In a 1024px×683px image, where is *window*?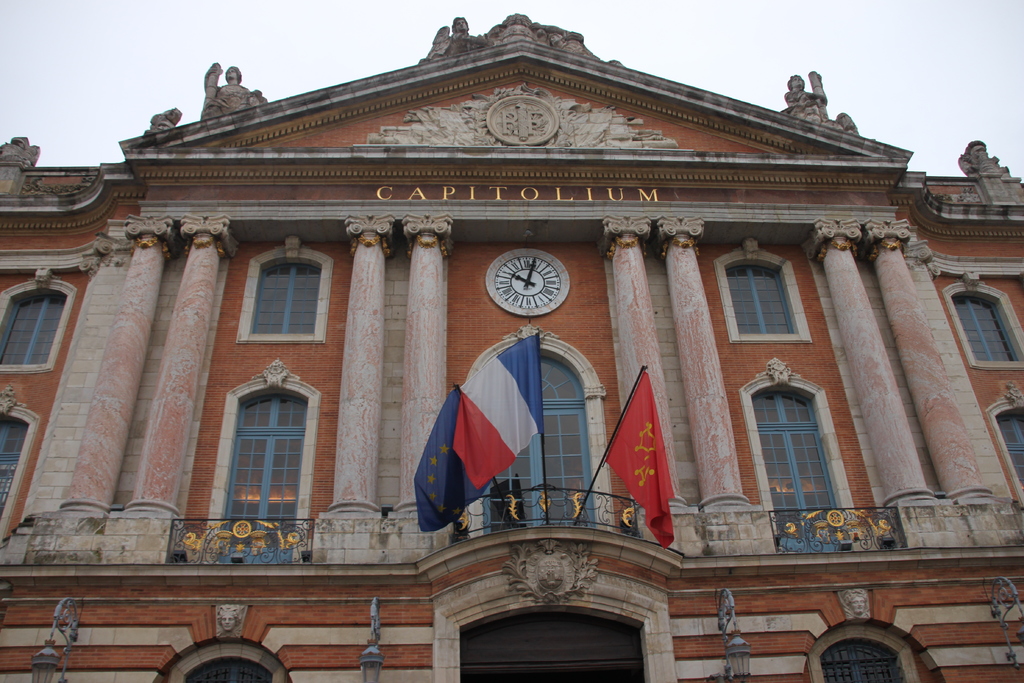
BBox(715, 239, 812, 342).
